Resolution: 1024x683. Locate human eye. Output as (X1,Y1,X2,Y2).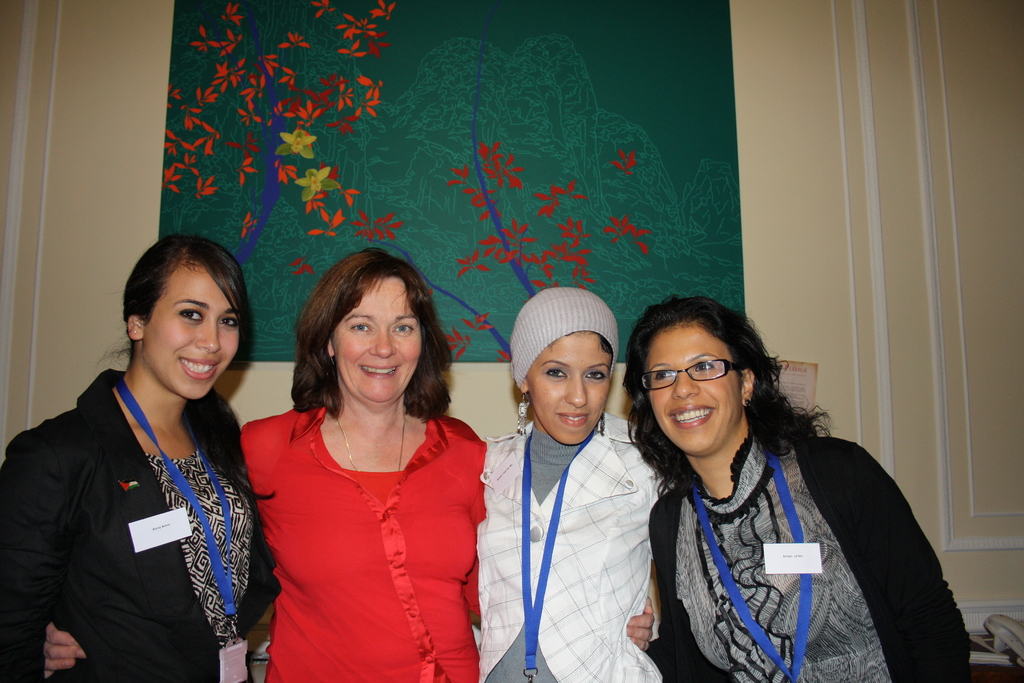
(584,368,605,383).
